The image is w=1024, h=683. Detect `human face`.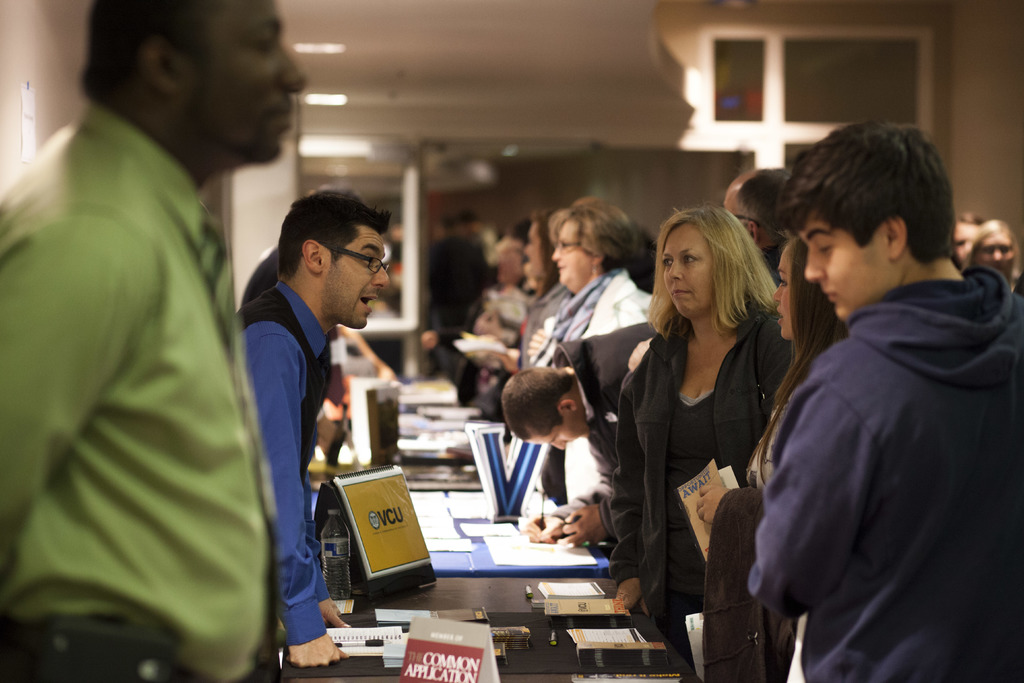
Detection: (x1=970, y1=233, x2=1016, y2=284).
